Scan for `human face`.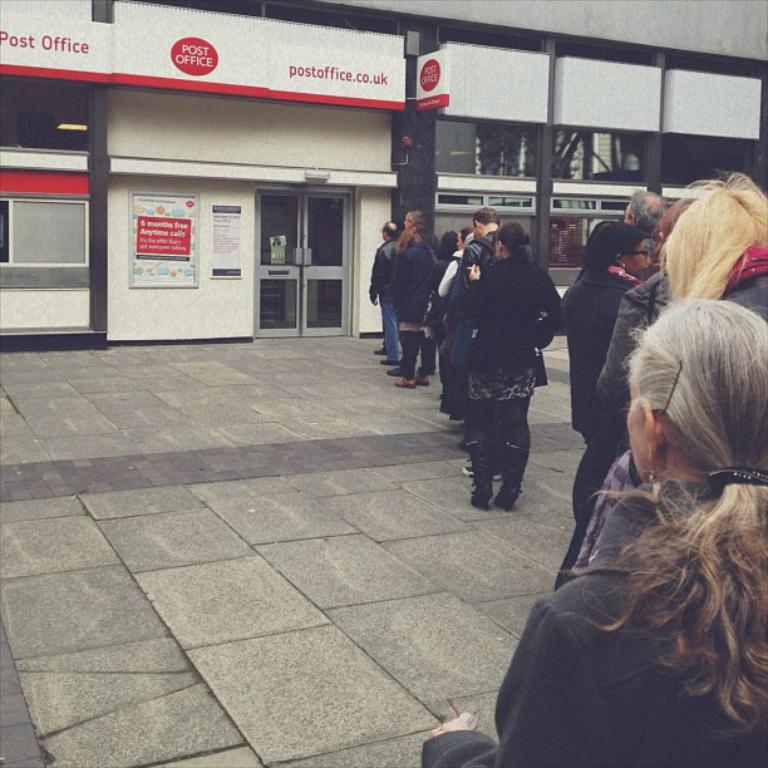
Scan result: 634, 238, 654, 272.
